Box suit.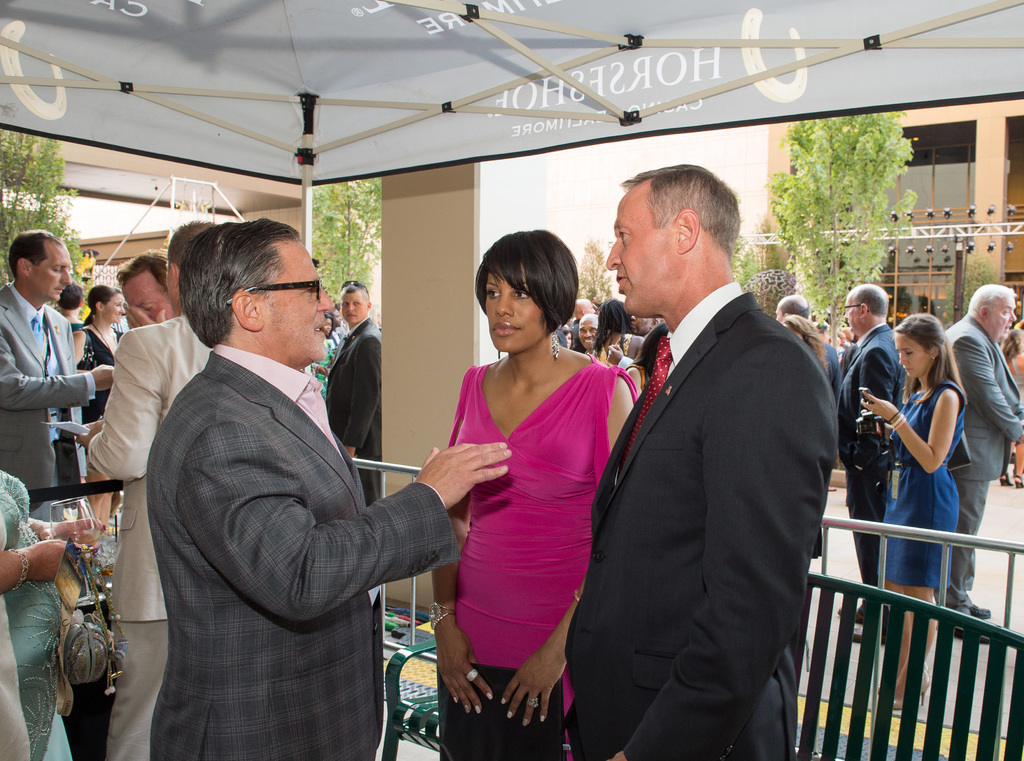
pyautogui.locateOnScreen(89, 313, 215, 760).
